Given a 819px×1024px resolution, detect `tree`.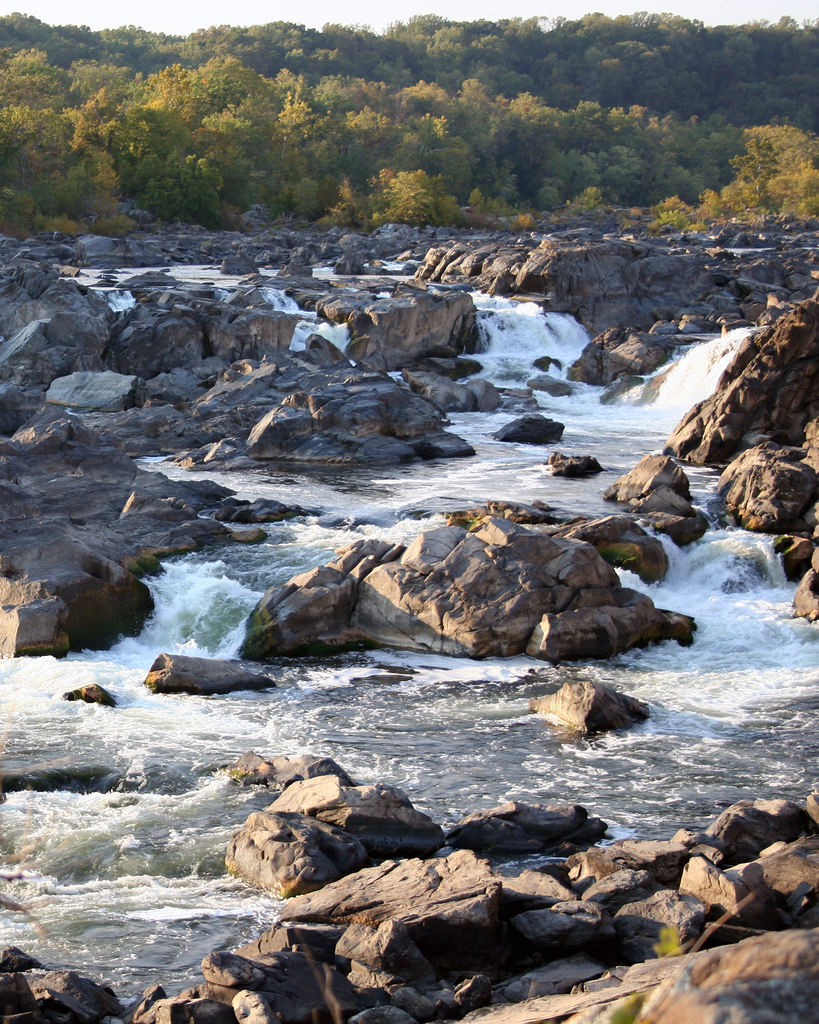
bbox(332, 12, 516, 95).
